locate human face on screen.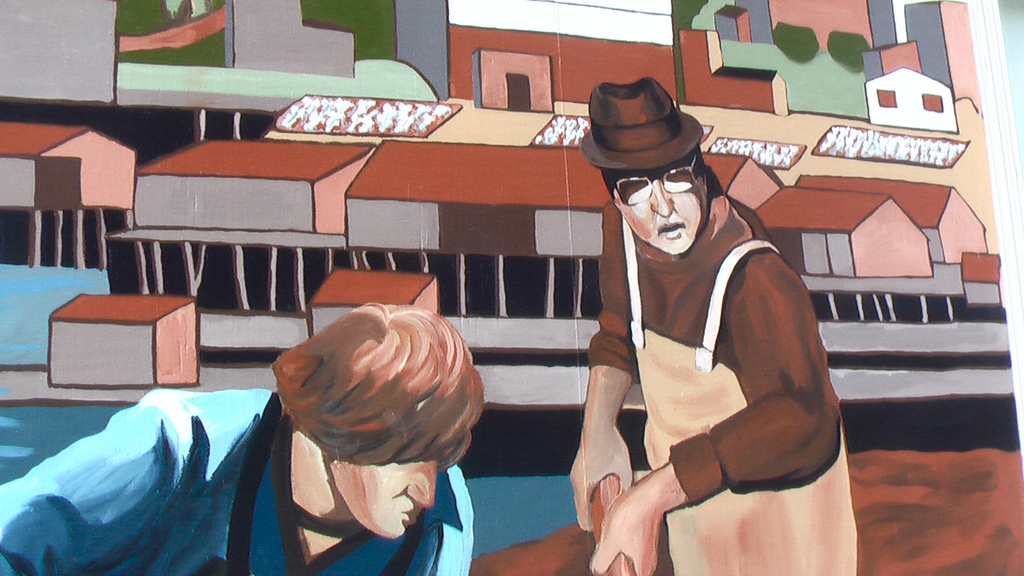
On screen at bbox=(333, 456, 436, 541).
